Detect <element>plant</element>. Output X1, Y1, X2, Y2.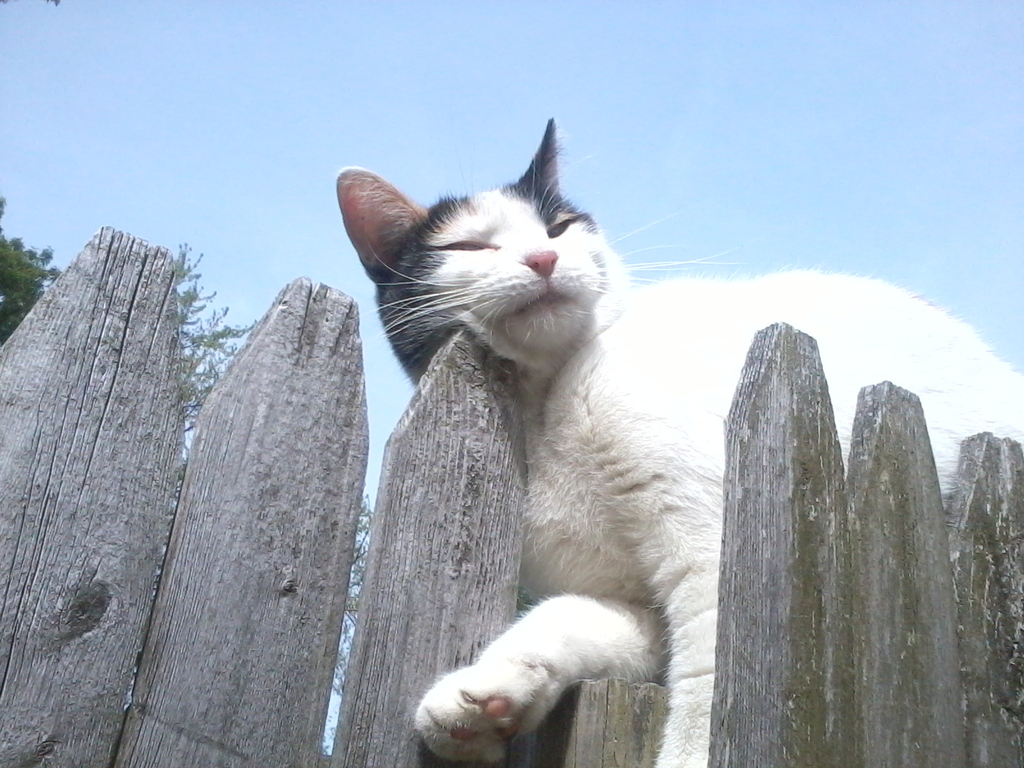
0, 191, 59, 343.
